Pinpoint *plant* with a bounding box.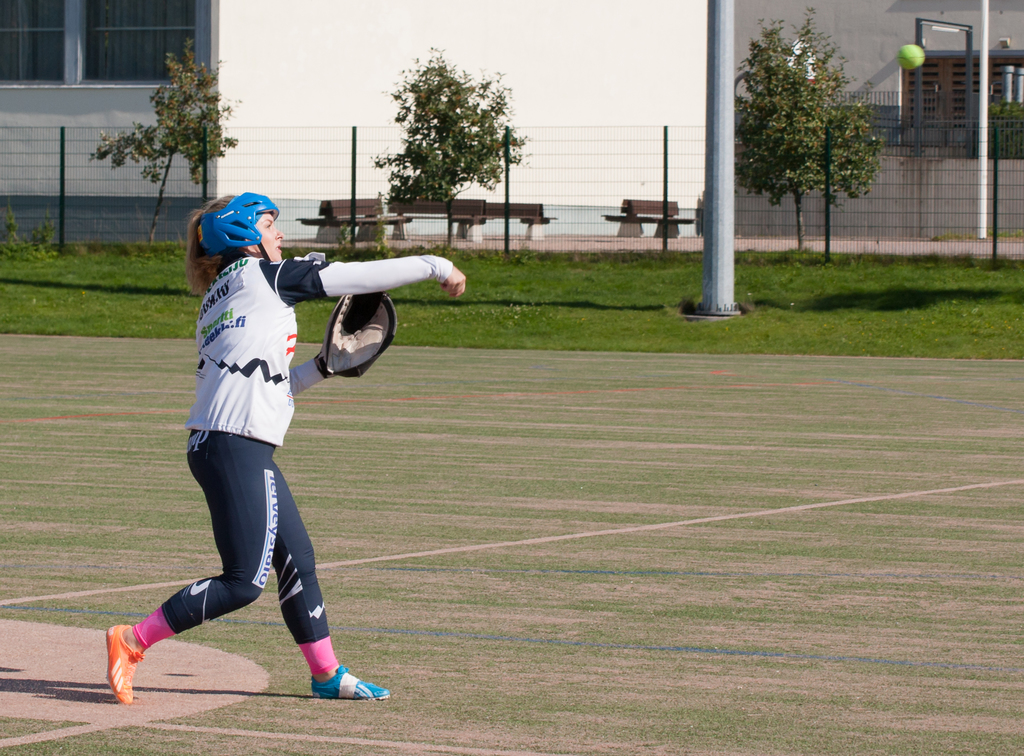
<bbox>372, 35, 531, 206</bbox>.
